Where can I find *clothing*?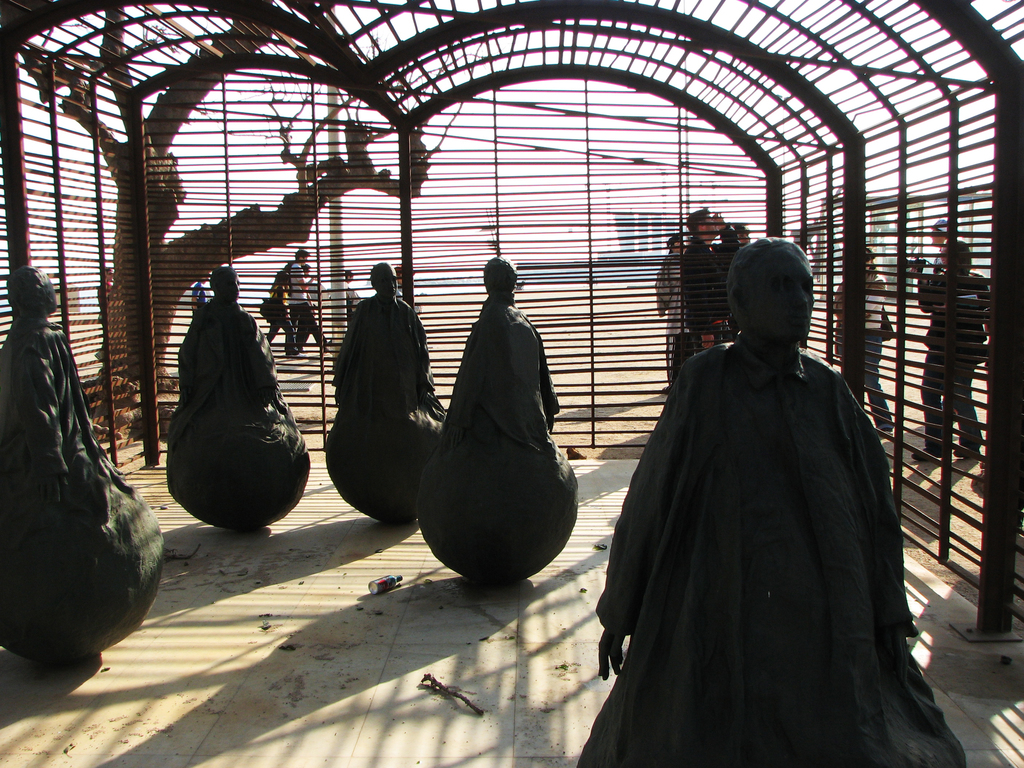
You can find it at detection(335, 289, 444, 425).
